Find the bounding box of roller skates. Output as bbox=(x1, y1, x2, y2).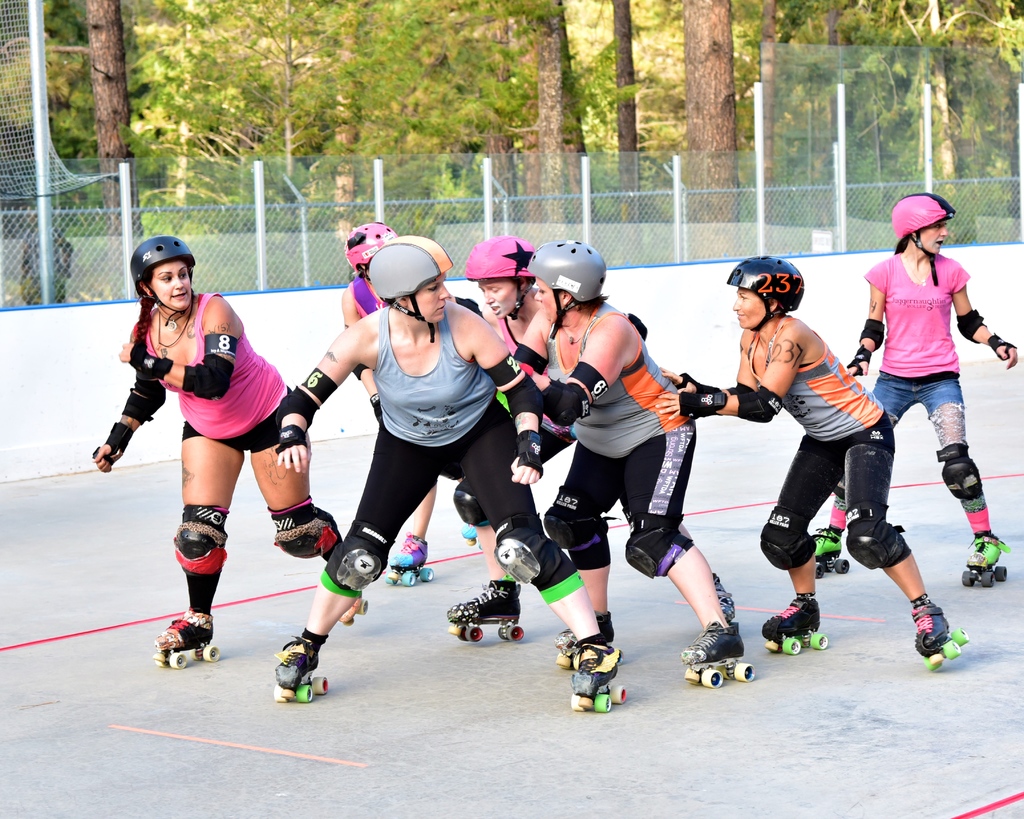
bbox=(760, 592, 828, 654).
